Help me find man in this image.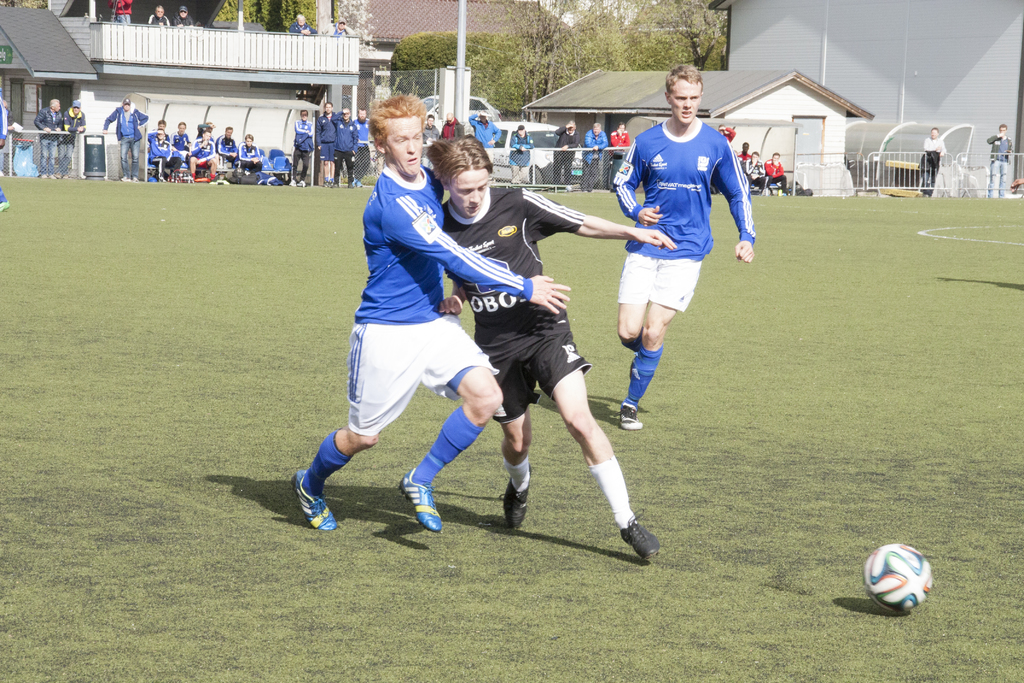
Found it: box=[340, 108, 357, 185].
